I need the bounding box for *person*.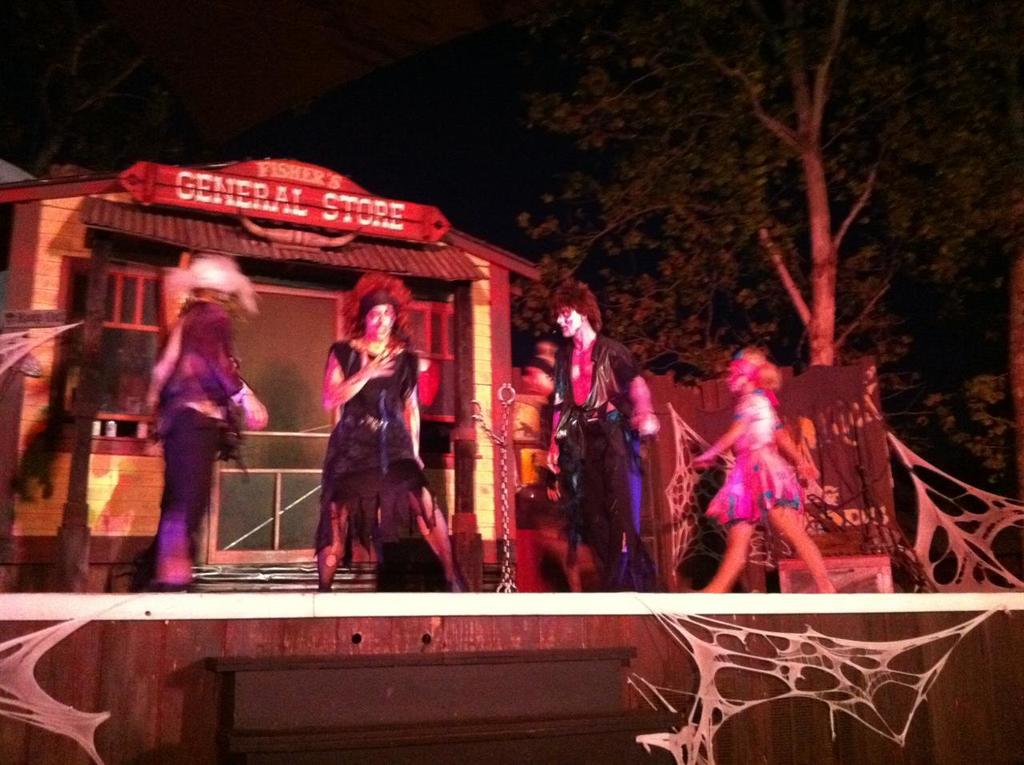
Here it is: detection(321, 271, 472, 591).
